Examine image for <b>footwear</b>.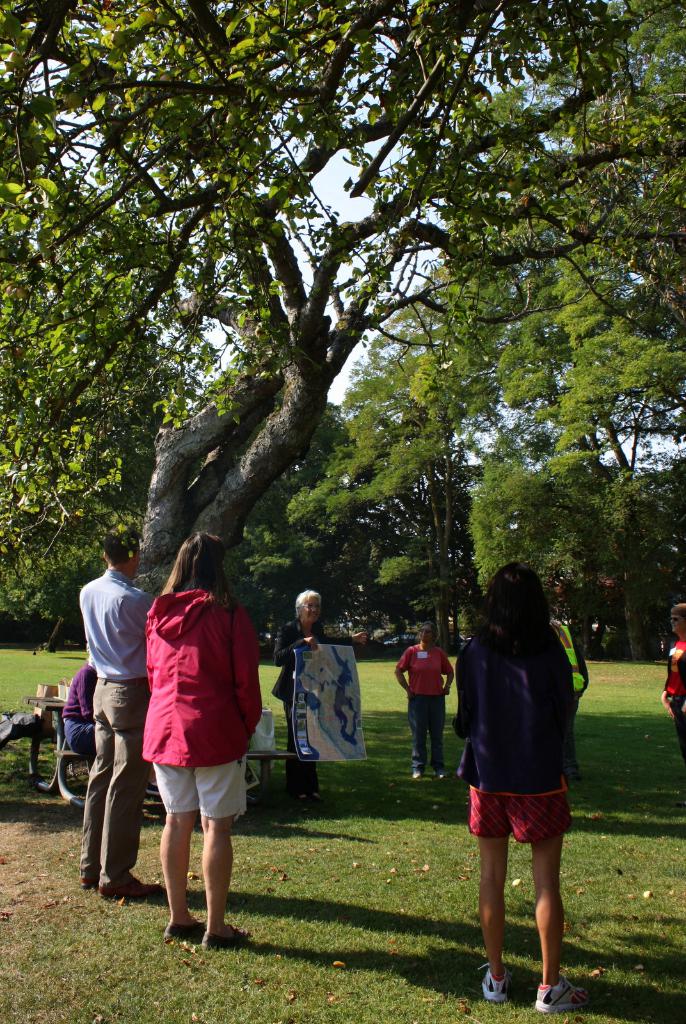
Examination result: <bbox>197, 931, 250, 948</bbox>.
